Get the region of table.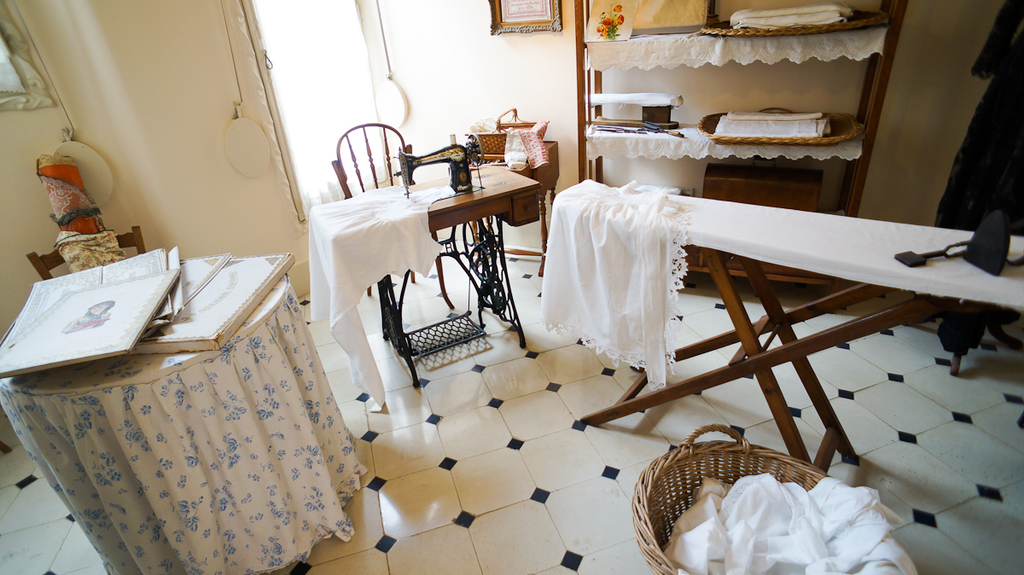
(551,182,1023,479).
